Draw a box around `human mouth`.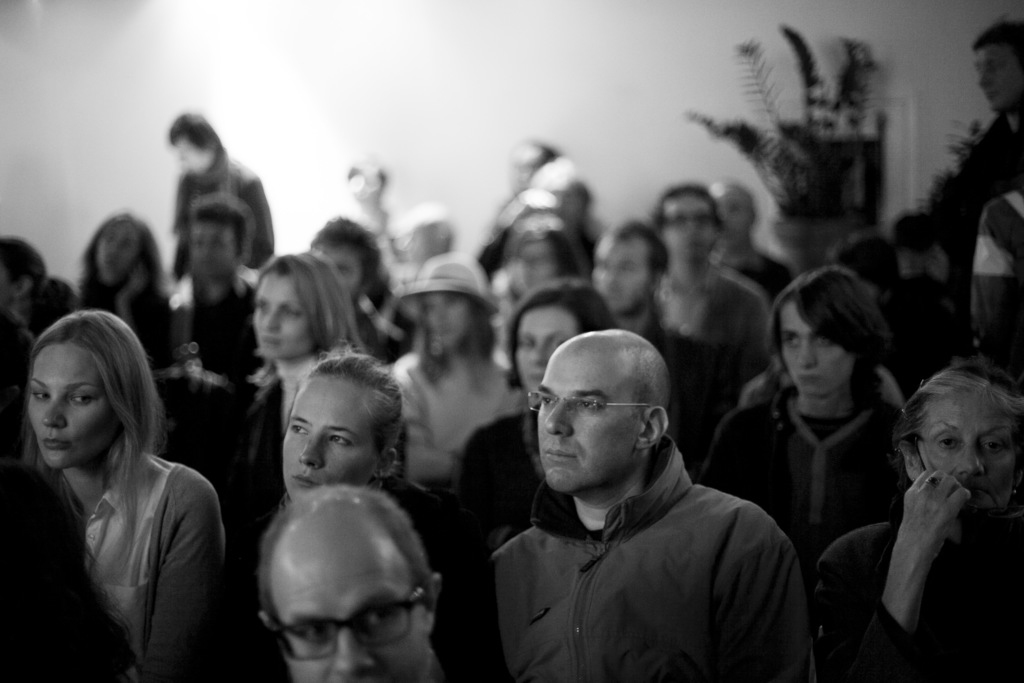
box=[957, 481, 986, 500].
